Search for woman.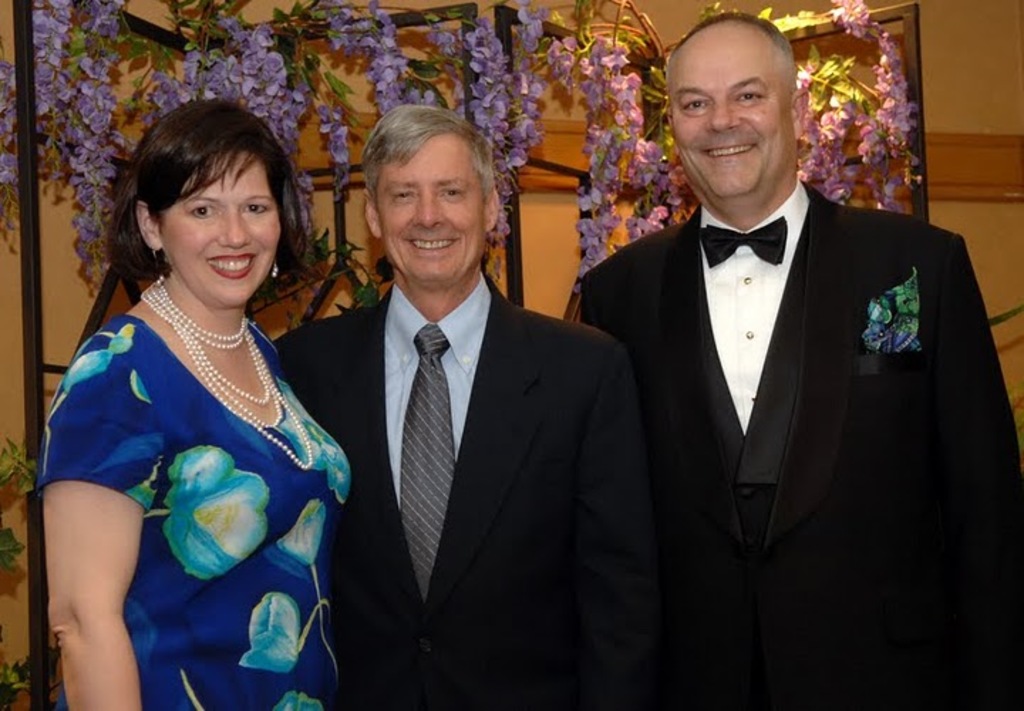
Found at [34,100,357,685].
